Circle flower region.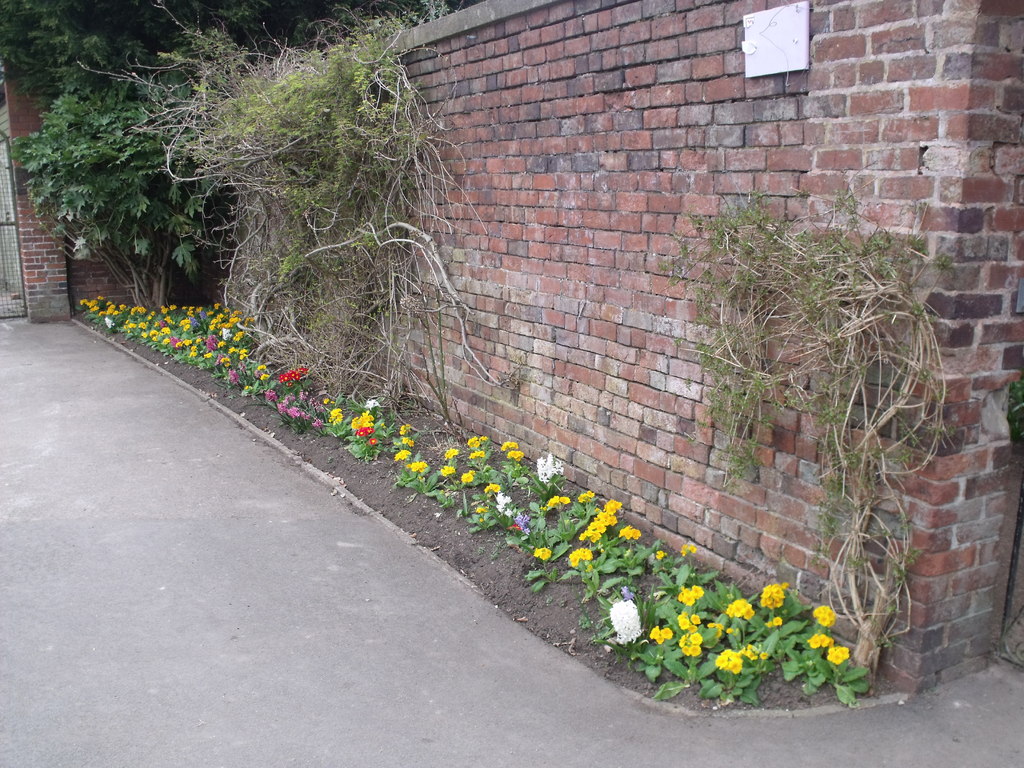
Region: rect(470, 449, 483, 458).
